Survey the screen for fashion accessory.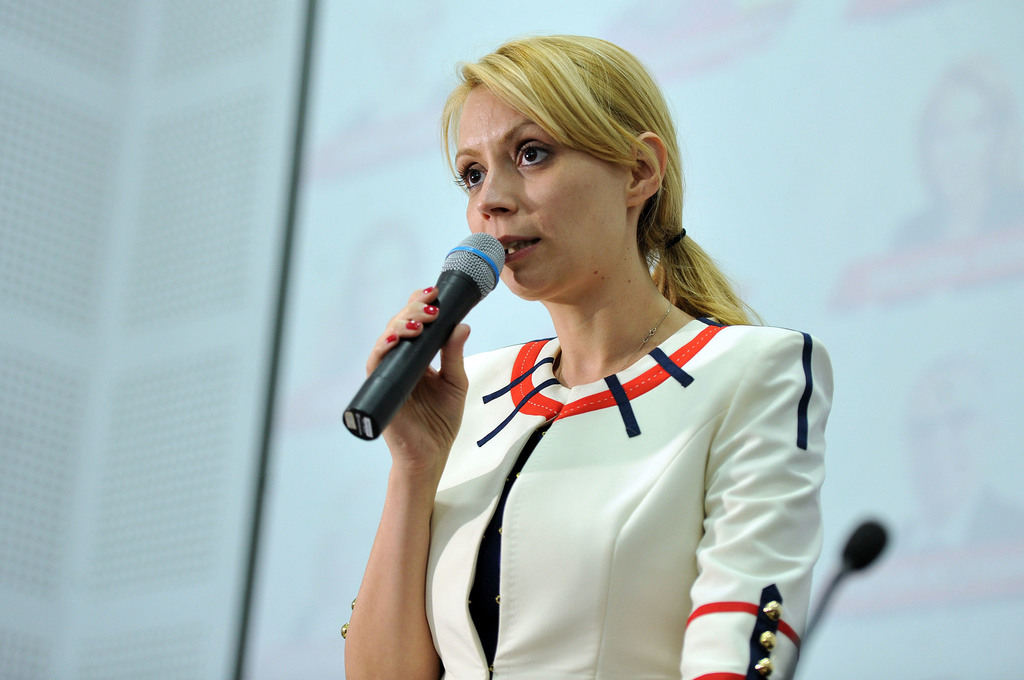
Survey found: [551,306,676,372].
